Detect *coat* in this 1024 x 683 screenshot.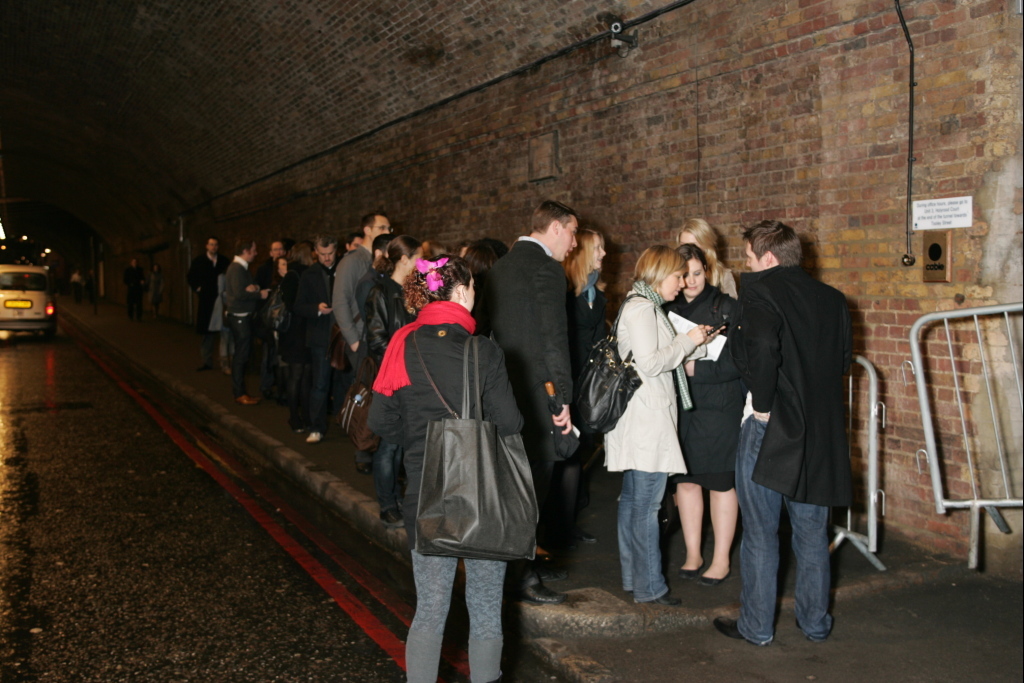
Detection: [303,255,349,352].
